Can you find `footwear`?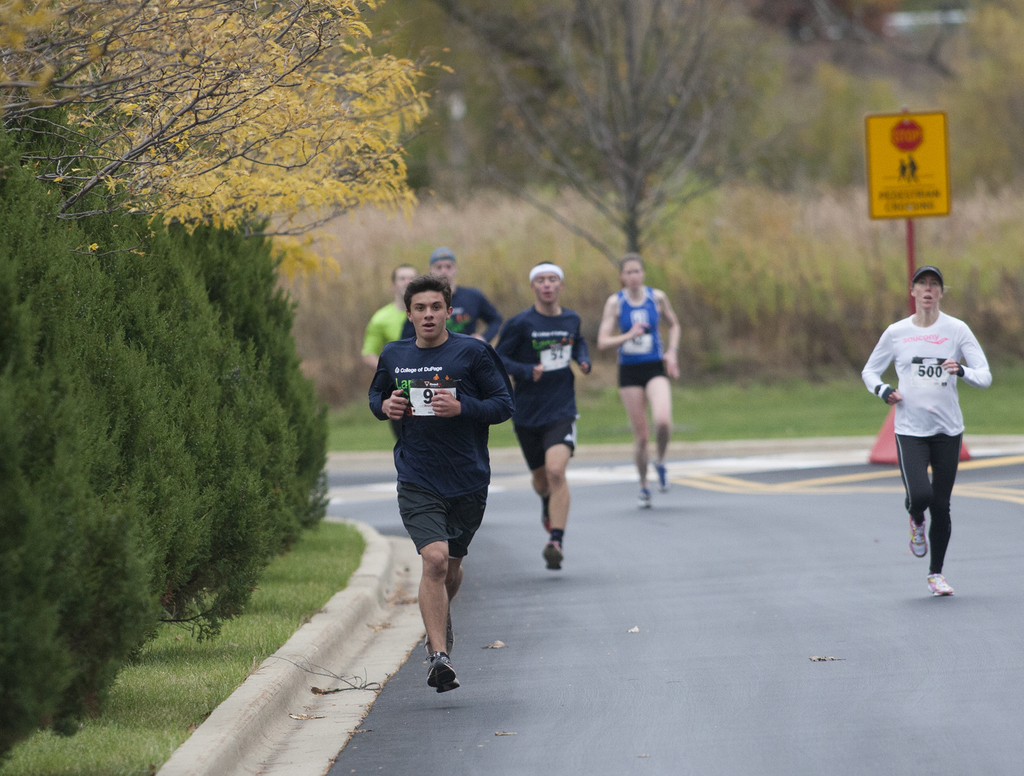
Yes, bounding box: [left=640, top=484, right=653, bottom=513].
